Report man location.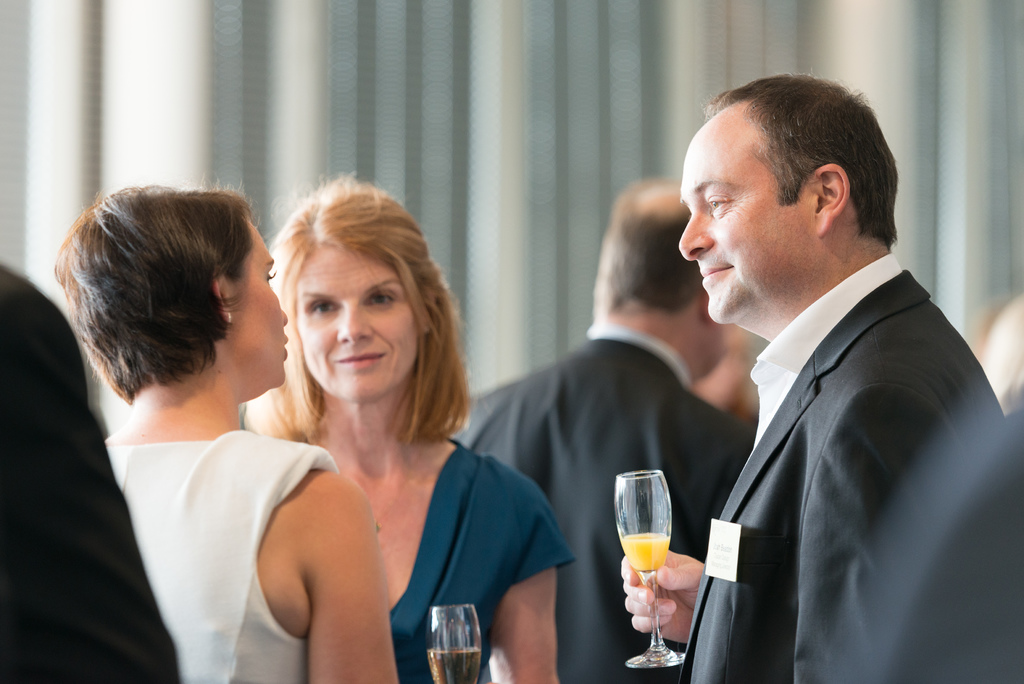
Report: <box>685,319,765,434</box>.
